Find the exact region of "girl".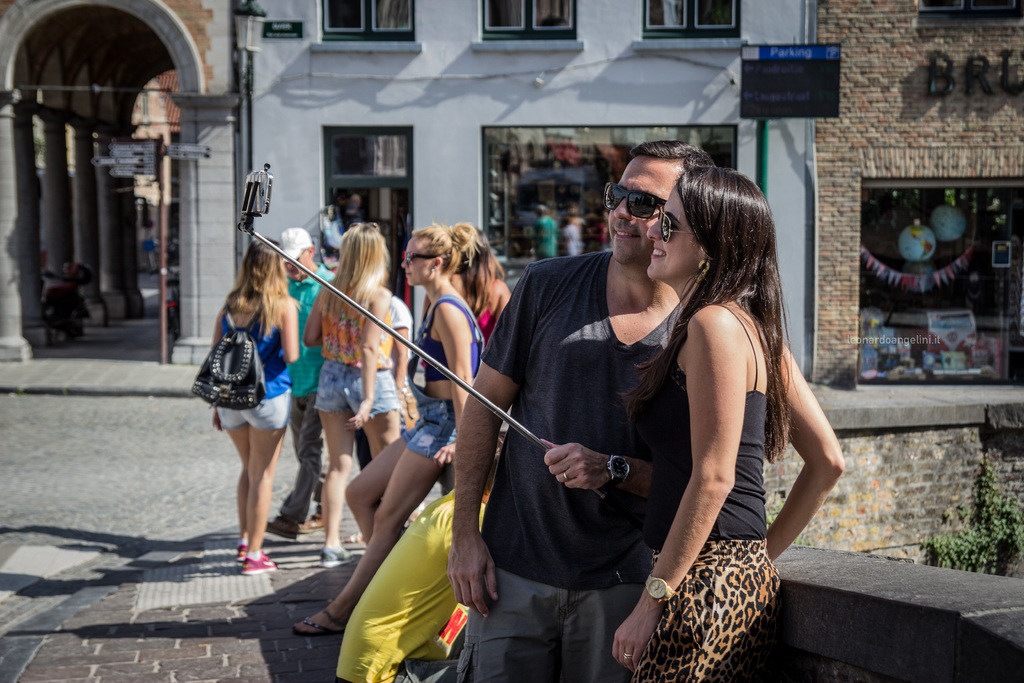
Exact region: [left=612, top=156, right=844, bottom=682].
